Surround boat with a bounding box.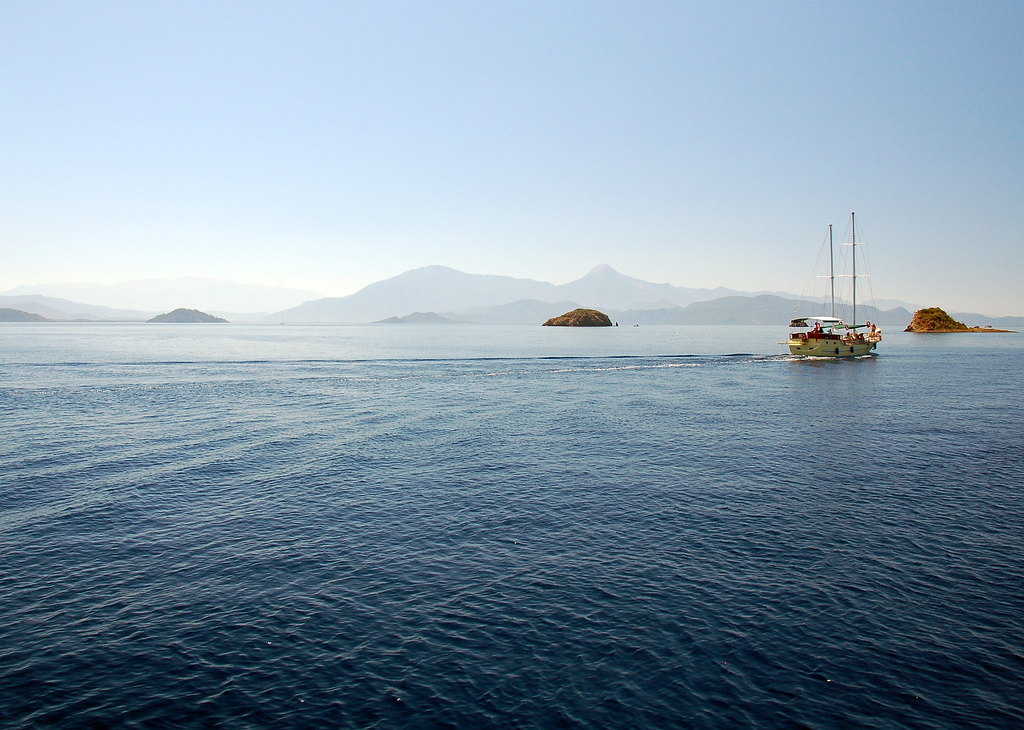
locate(765, 232, 899, 374).
